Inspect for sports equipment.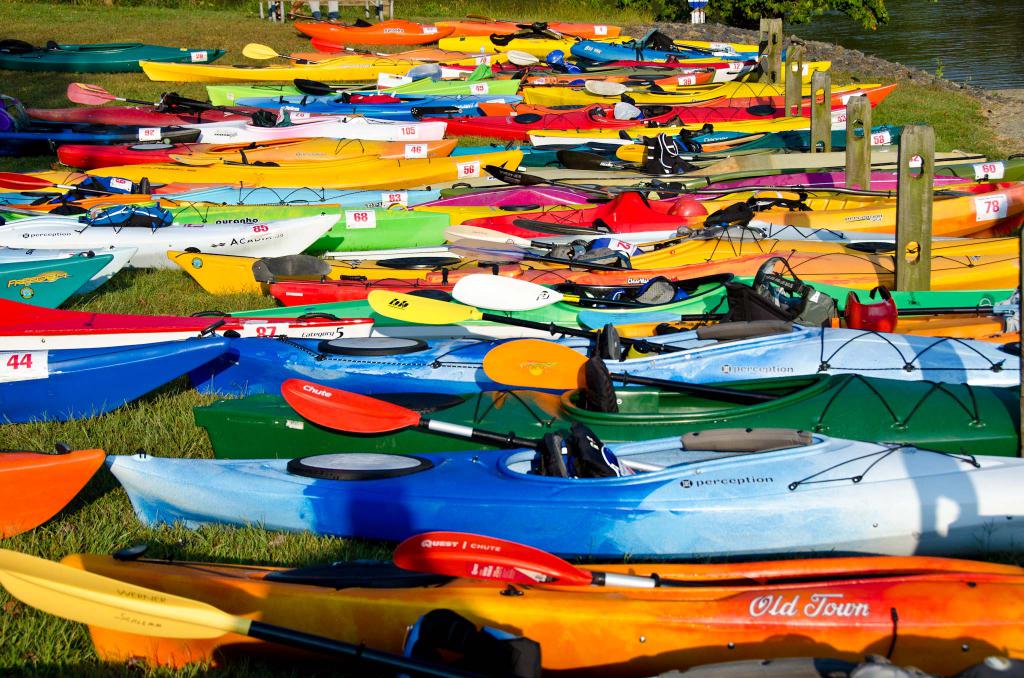
Inspection: crop(587, 78, 693, 95).
